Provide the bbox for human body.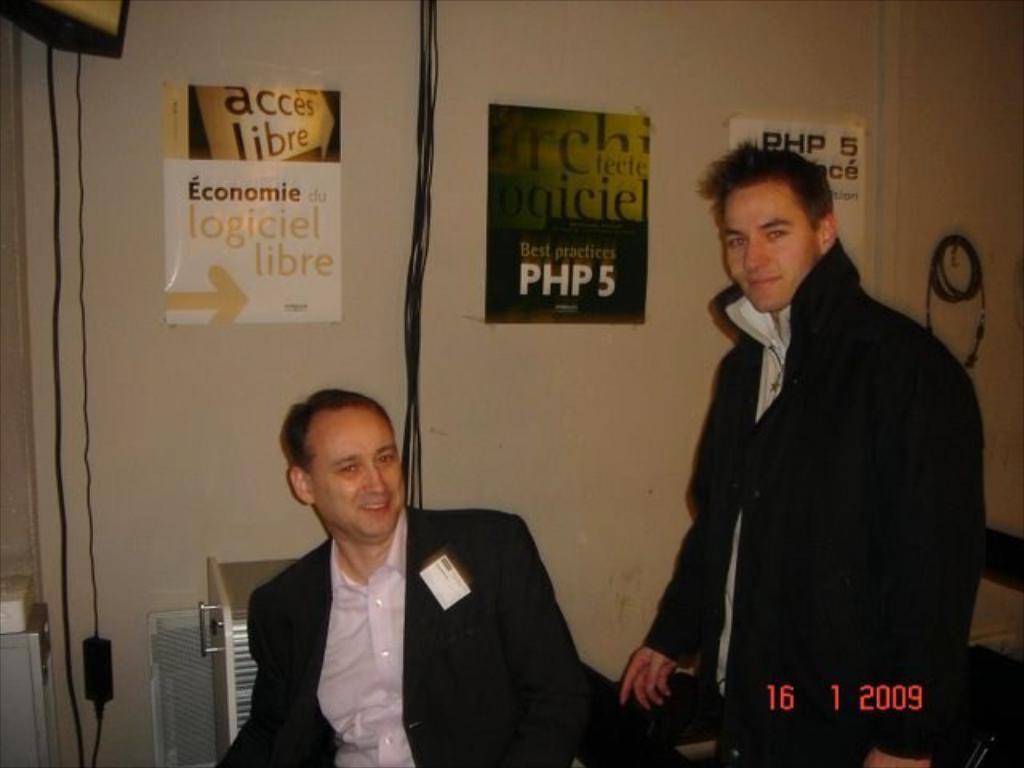
{"left": 618, "top": 133, "right": 992, "bottom": 766}.
